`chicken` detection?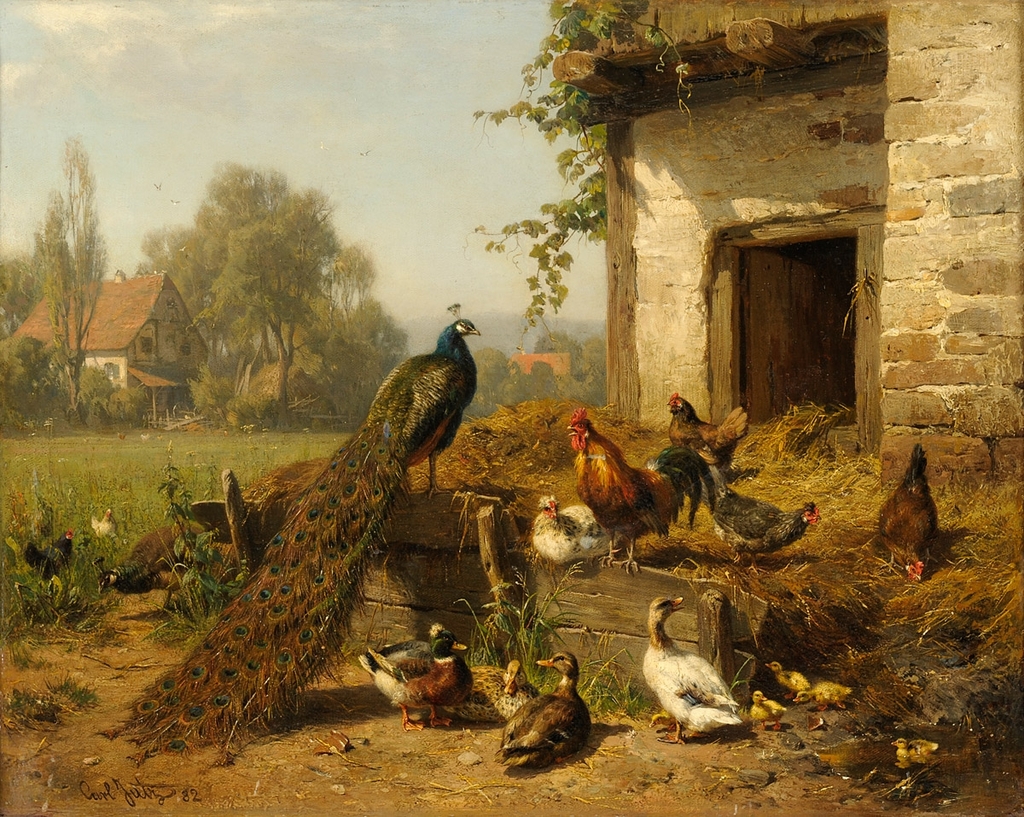
crop(563, 418, 695, 564)
